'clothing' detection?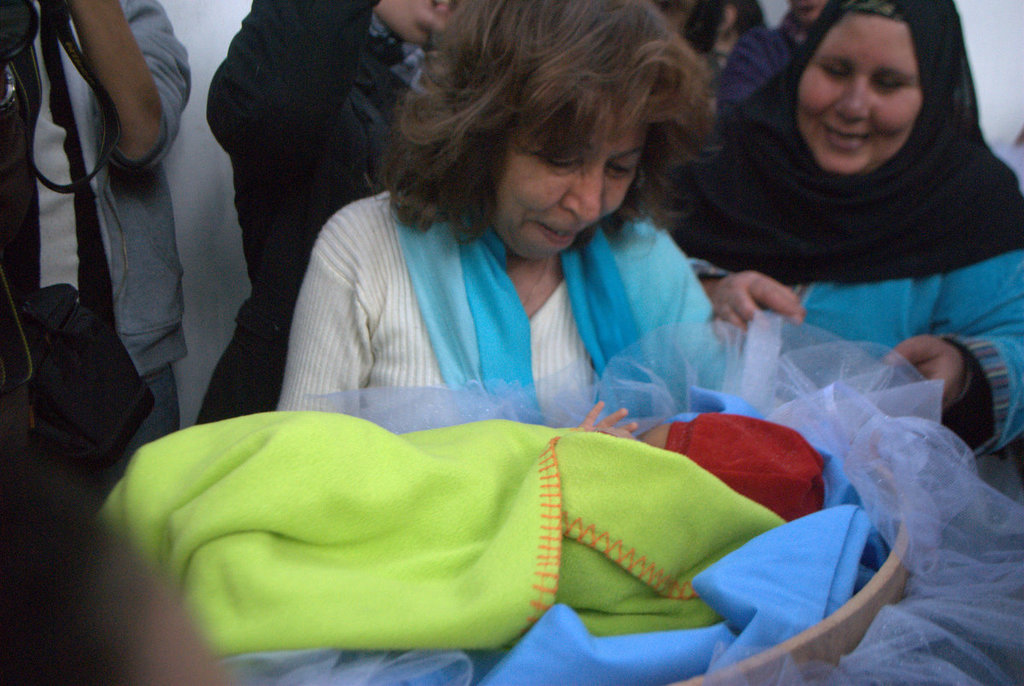
[x1=703, y1=20, x2=821, y2=130]
